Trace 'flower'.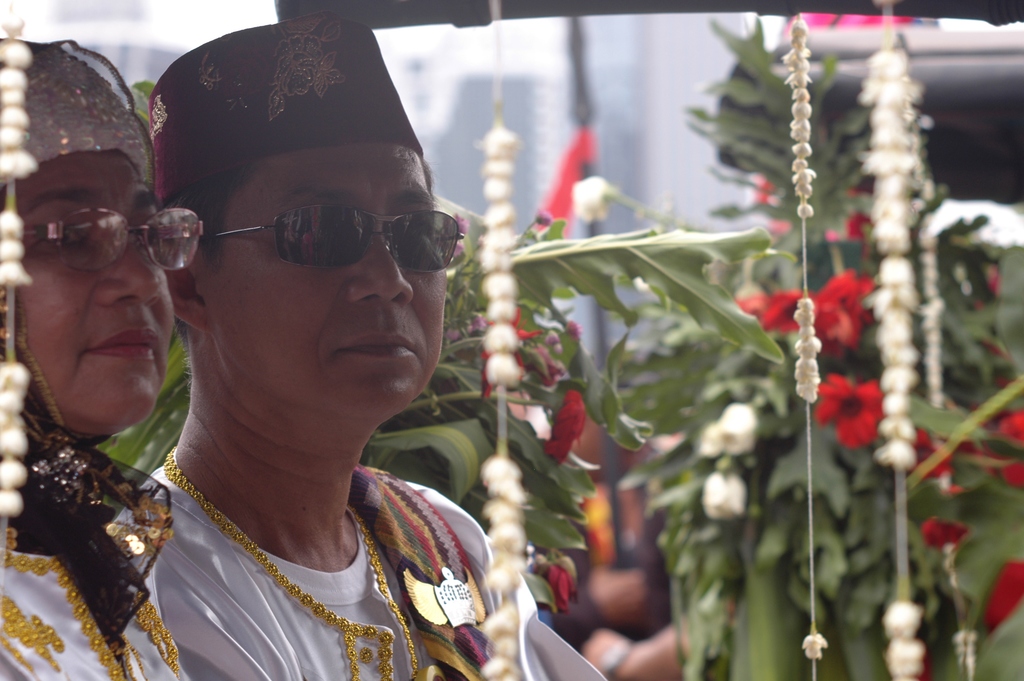
Traced to crop(950, 406, 1023, 491).
